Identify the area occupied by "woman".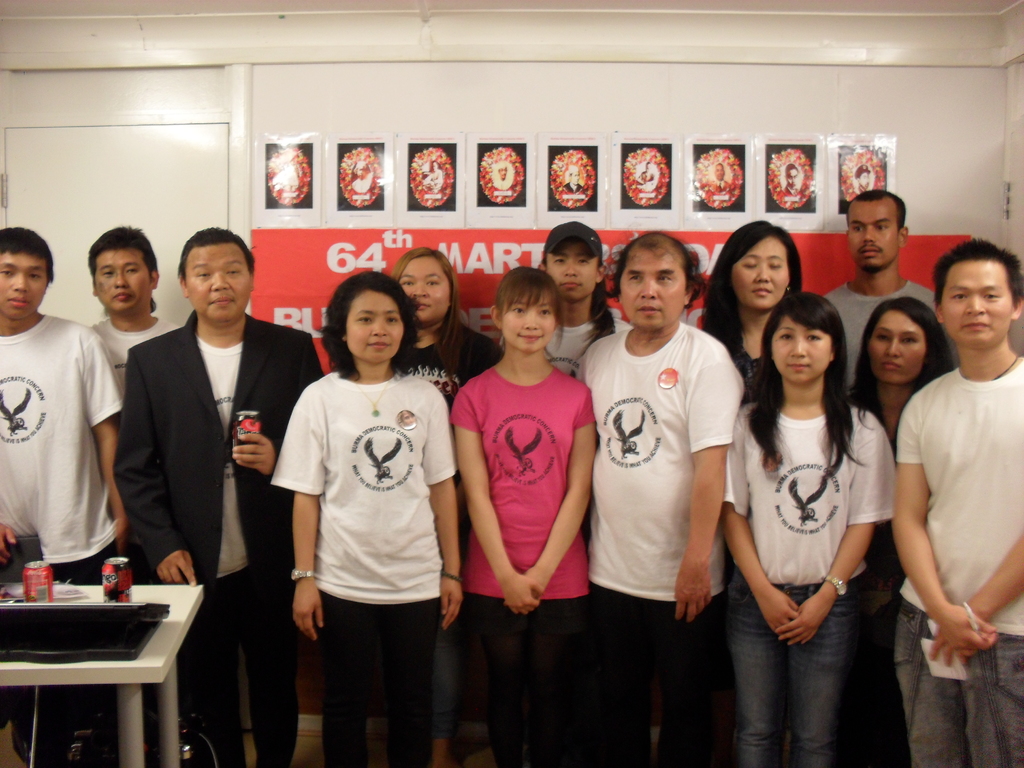
Area: (272,268,469,767).
